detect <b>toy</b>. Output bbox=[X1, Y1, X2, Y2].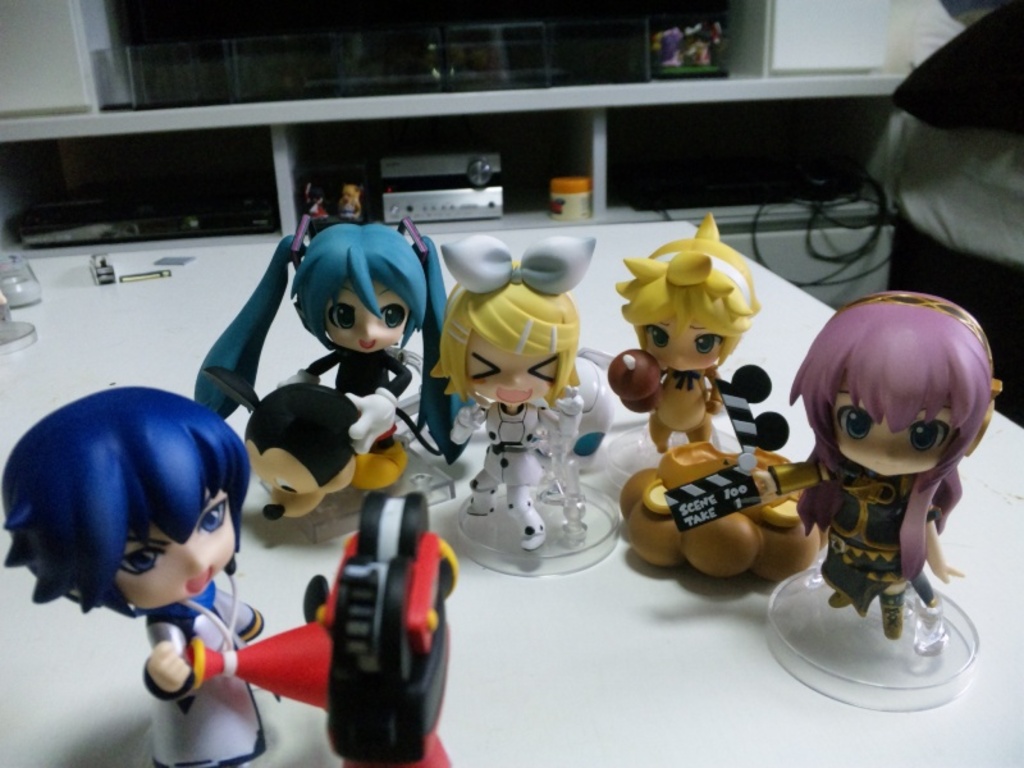
bbox=[179, 479, 483, 767].
